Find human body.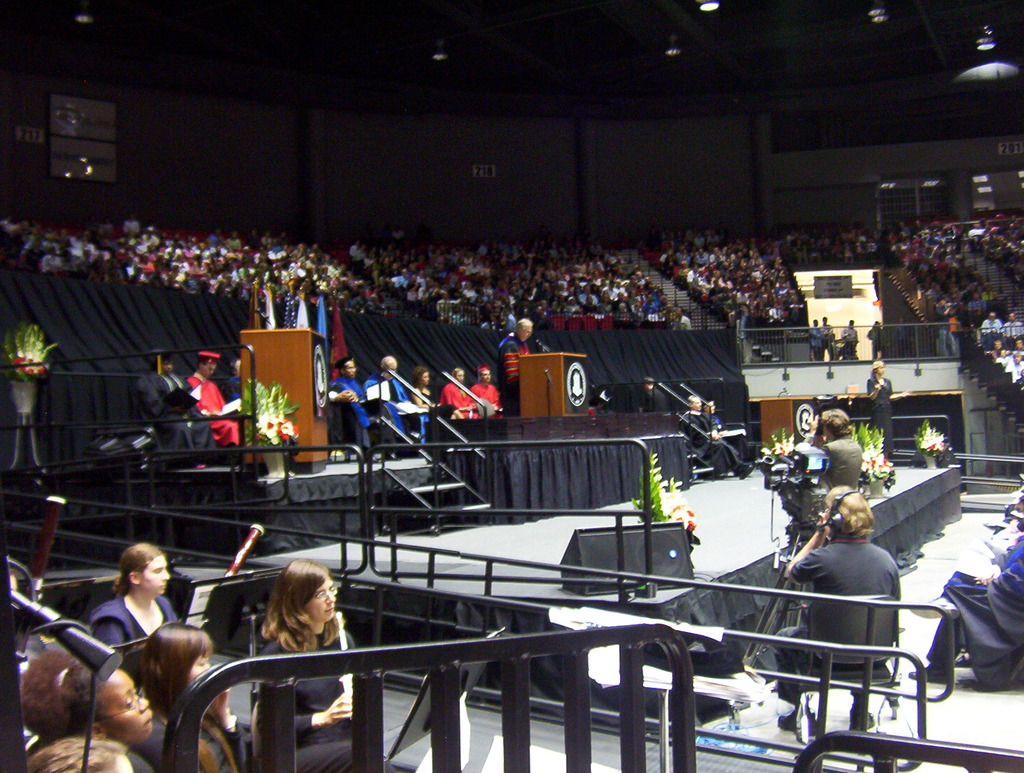
(left=413, top=382, right=441, bottom=423).
